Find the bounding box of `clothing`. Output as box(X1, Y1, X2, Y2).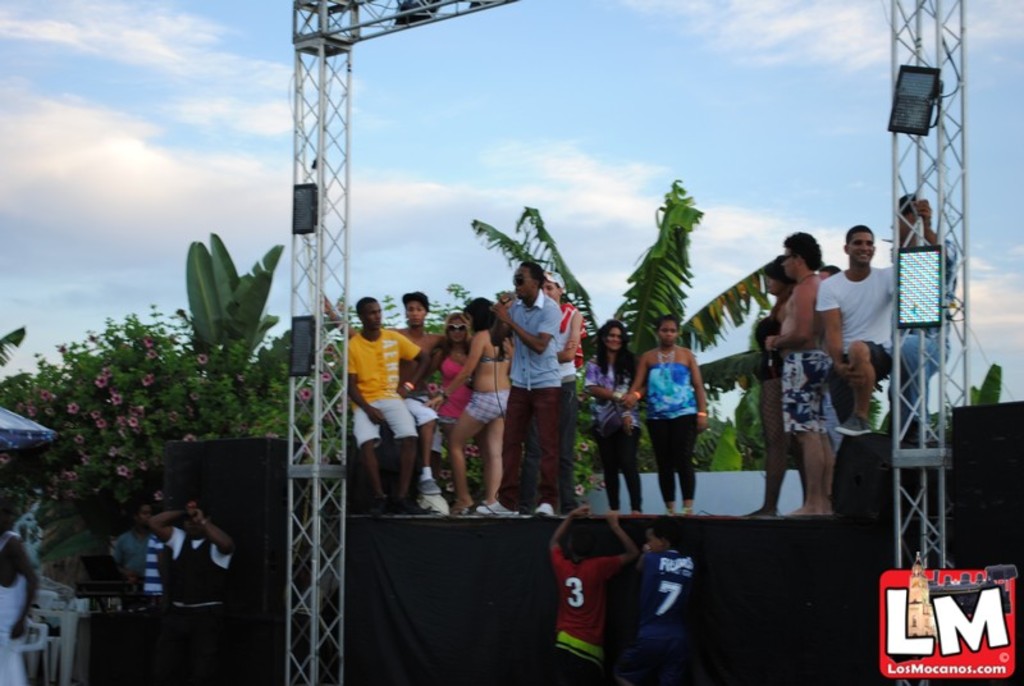
box(494, 257, 582, 499).
